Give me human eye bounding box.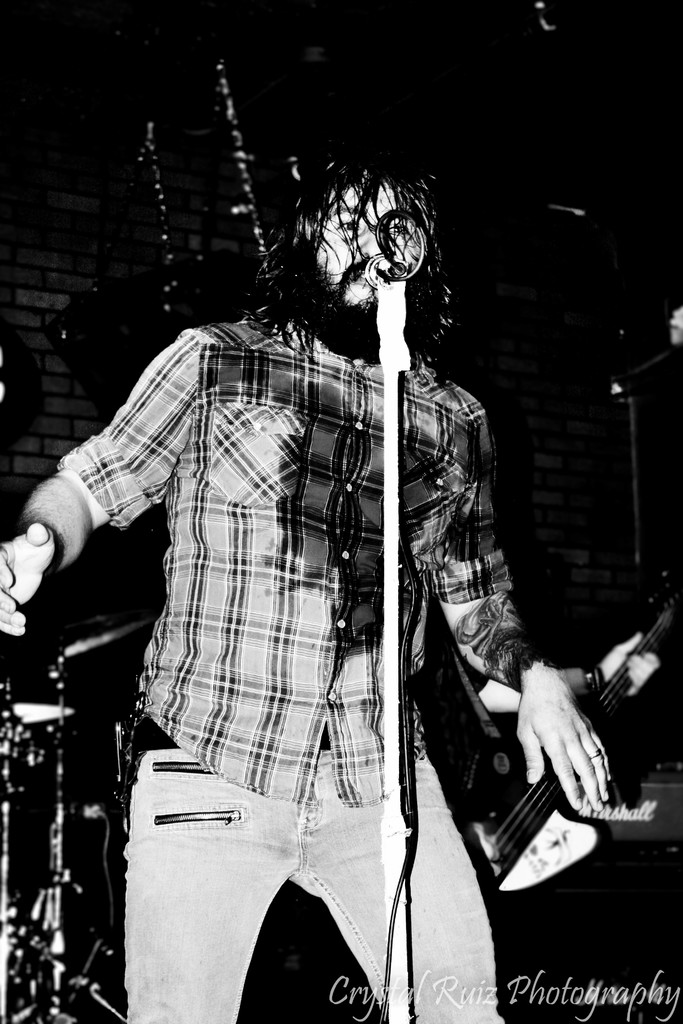
locate(385, 220, 411, 238).
